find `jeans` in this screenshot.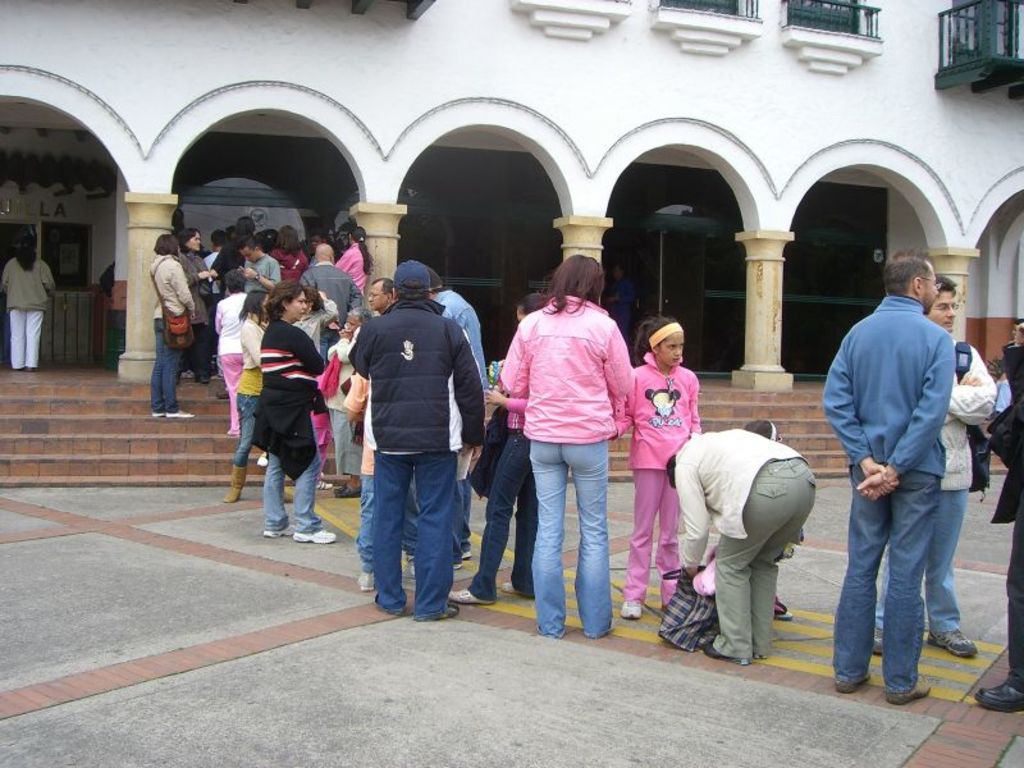
The bounding box for `jeans` is bbox=[374, 452, 457, 616].
